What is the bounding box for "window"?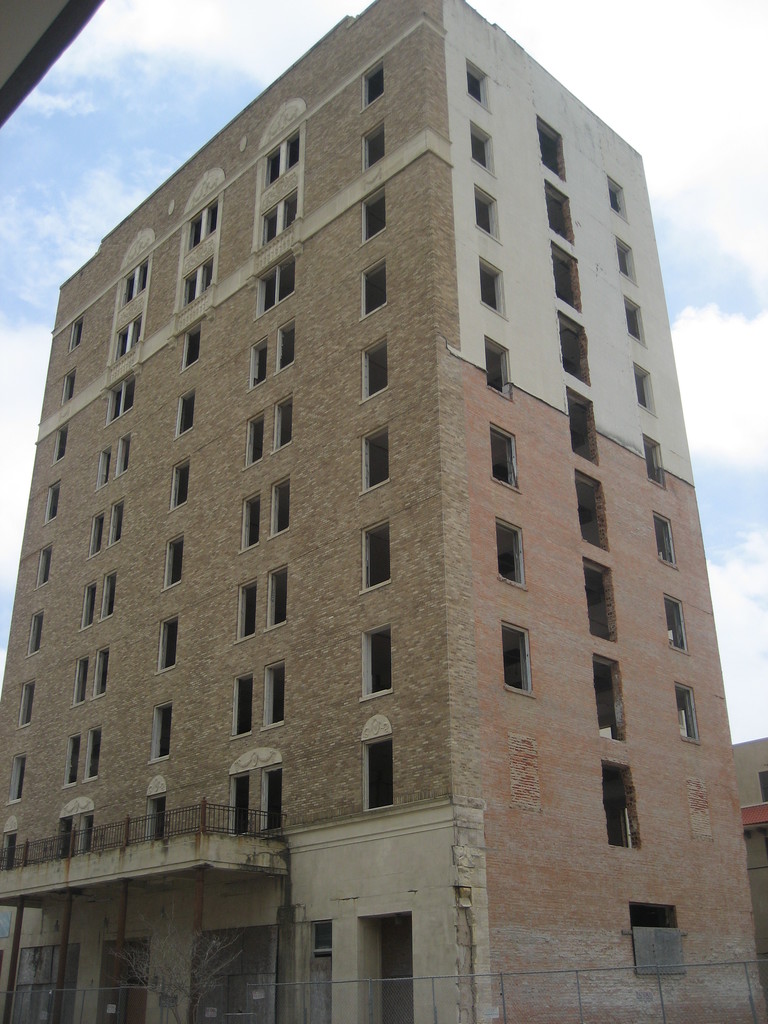
[68,316,83,355].
